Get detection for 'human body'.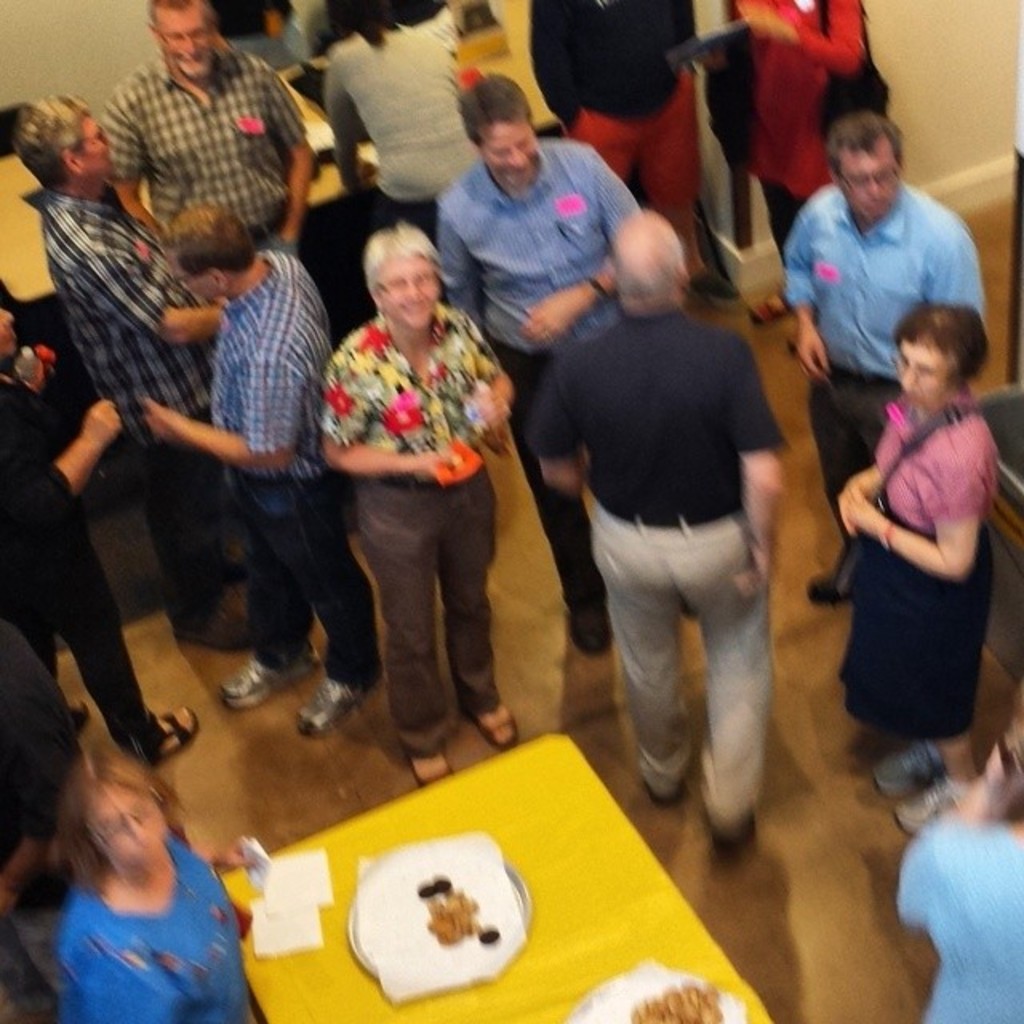
Detection: [432,82,638,661].
